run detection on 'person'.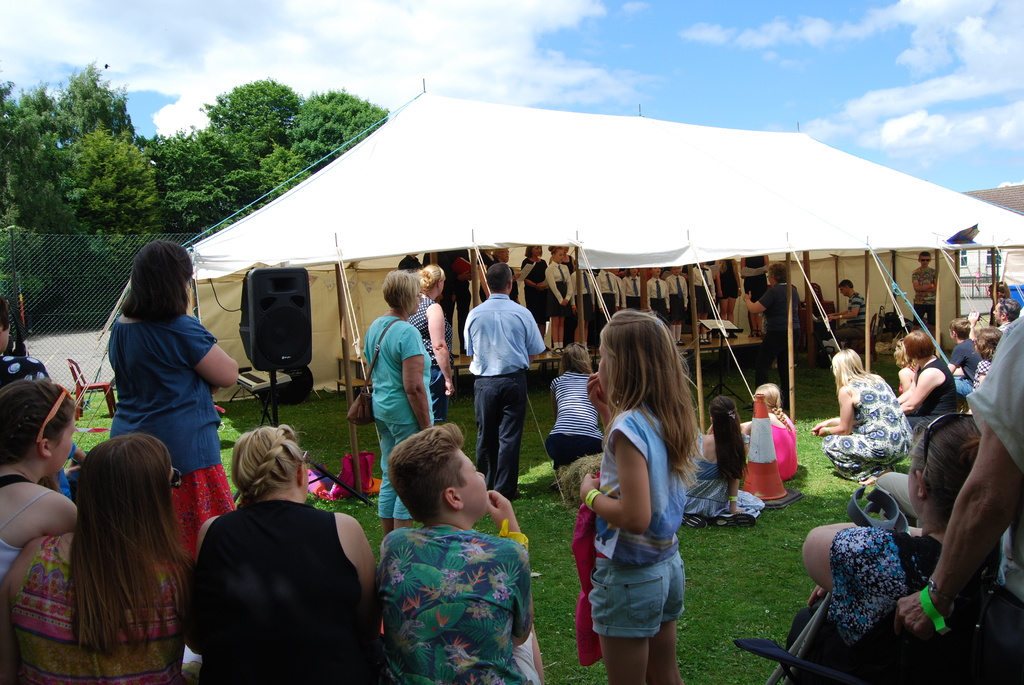
Result: (737,379,796,484).
